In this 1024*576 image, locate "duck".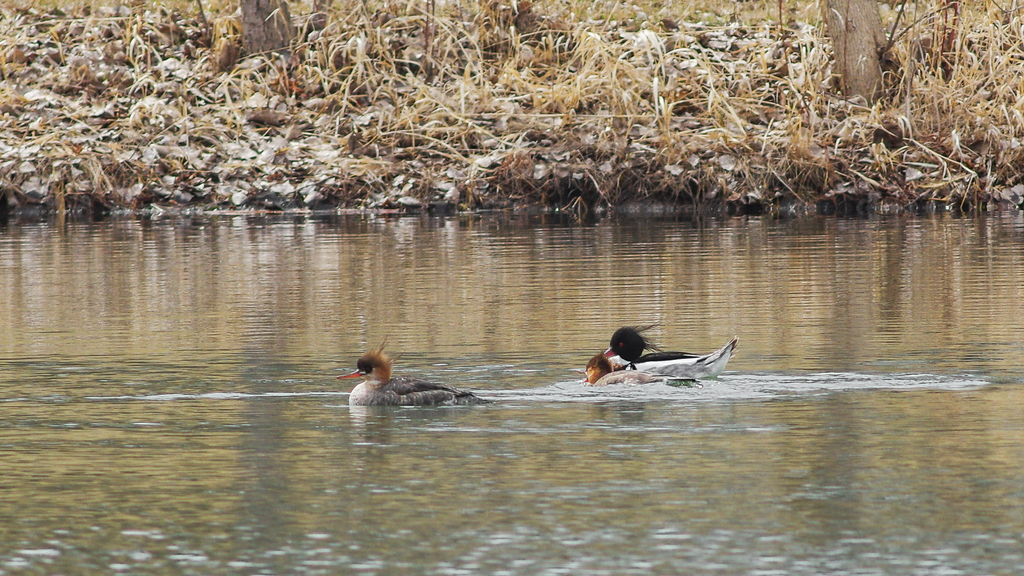
Bounding box: locate(329, 341, 491, 412).
